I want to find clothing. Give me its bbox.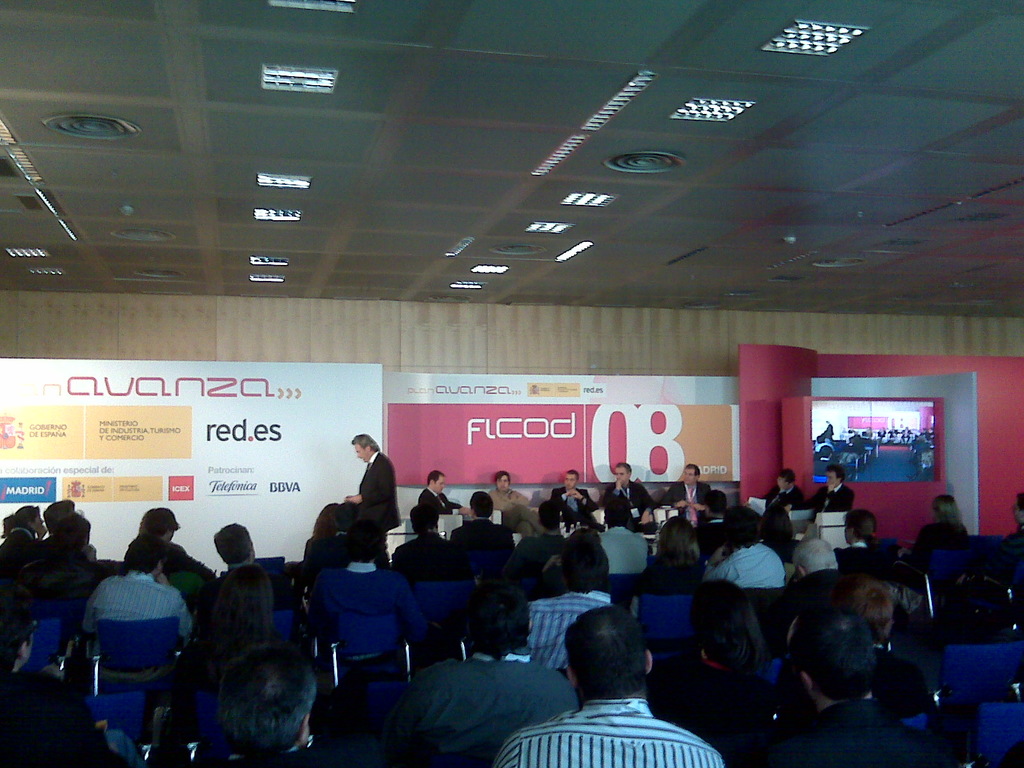
l=42, t=534, r=99, b=564.
